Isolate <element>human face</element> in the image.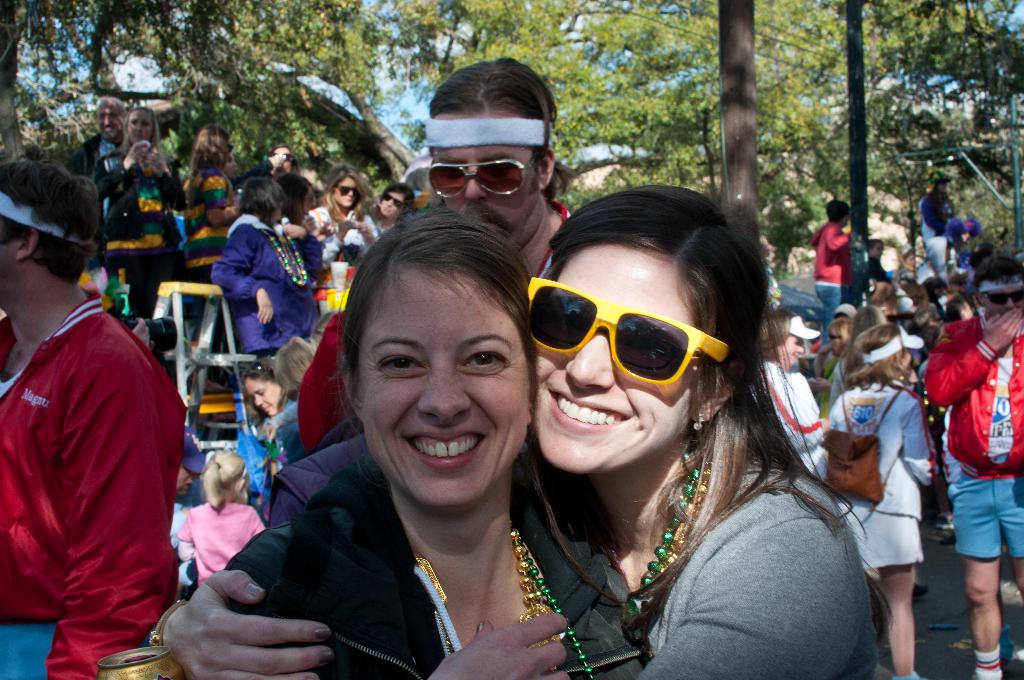
Isolated region: pyautogui.locateOnScreen(128, 109, 153, 145).
